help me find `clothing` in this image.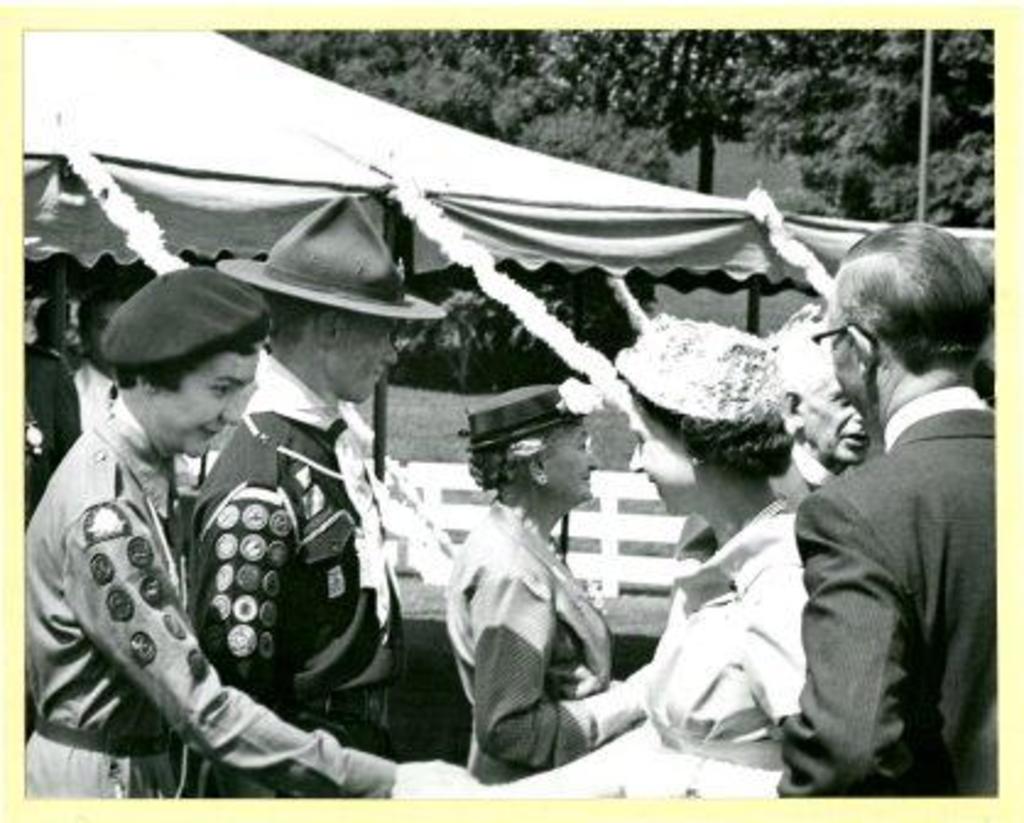
Found it: x1=769, y1=382, x2=1000, y2=794.
